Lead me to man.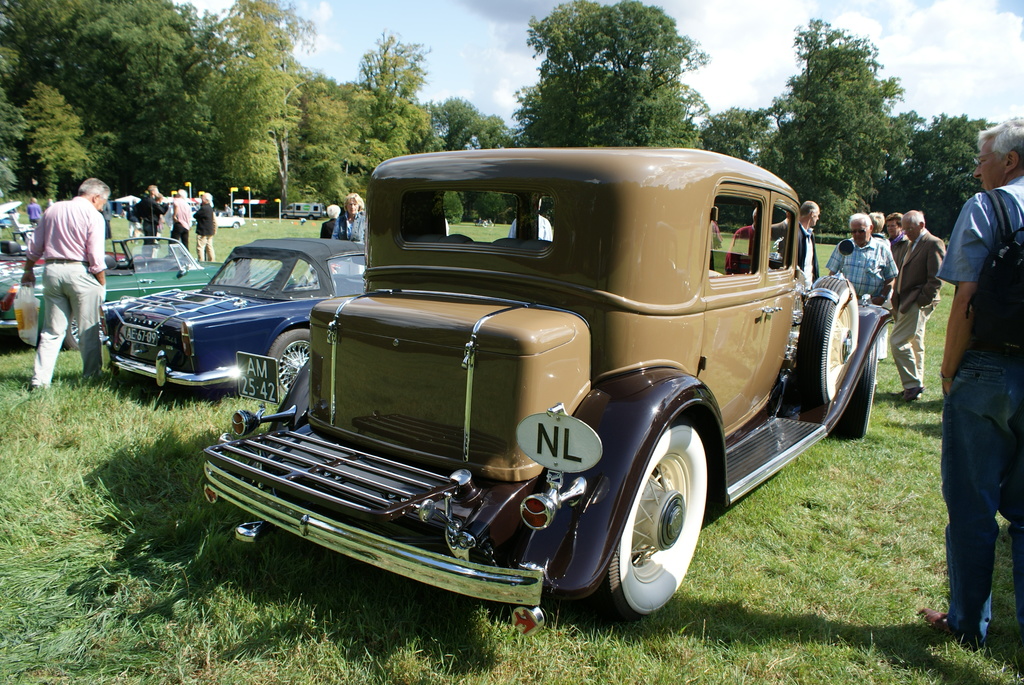
Lead to bbox(321, 198, 344, 238).
